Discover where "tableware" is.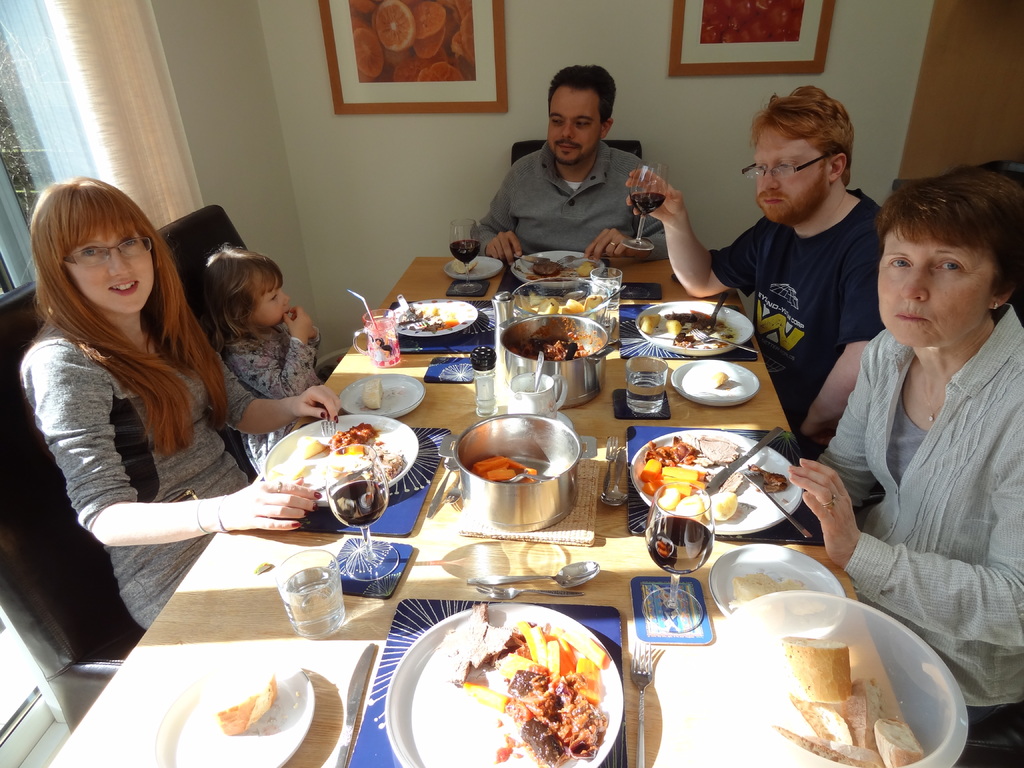
Discovered at <box>480,590,587,600</box>.
